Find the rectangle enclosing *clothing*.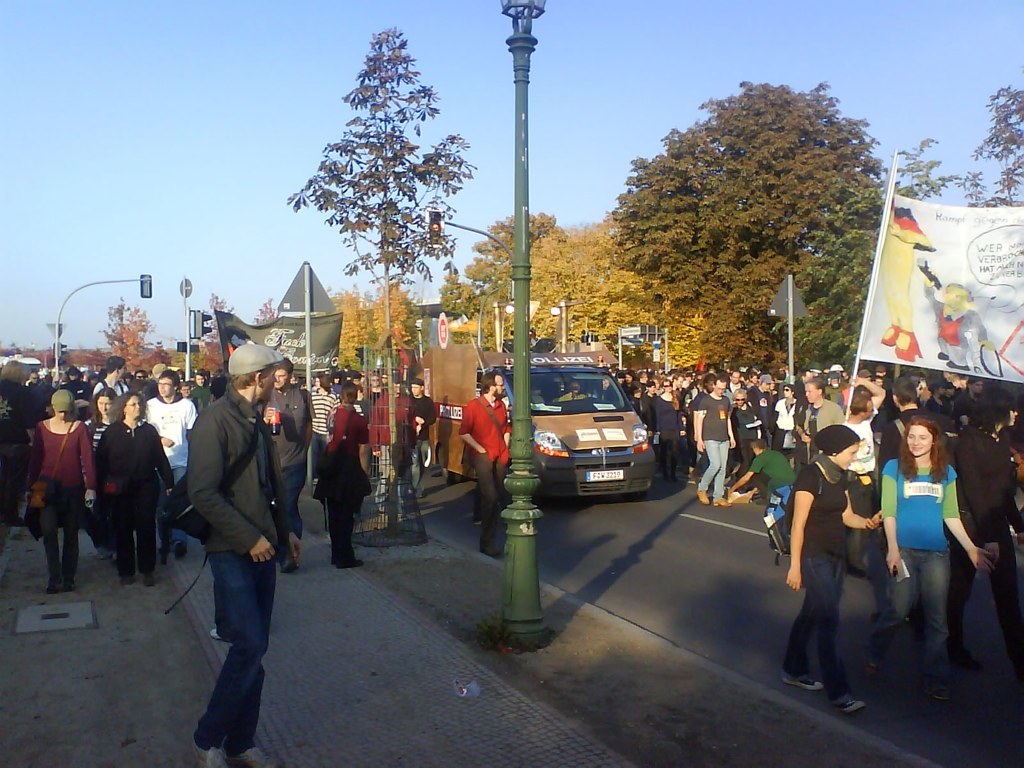
bbox=(757, 386, 774, 444).
